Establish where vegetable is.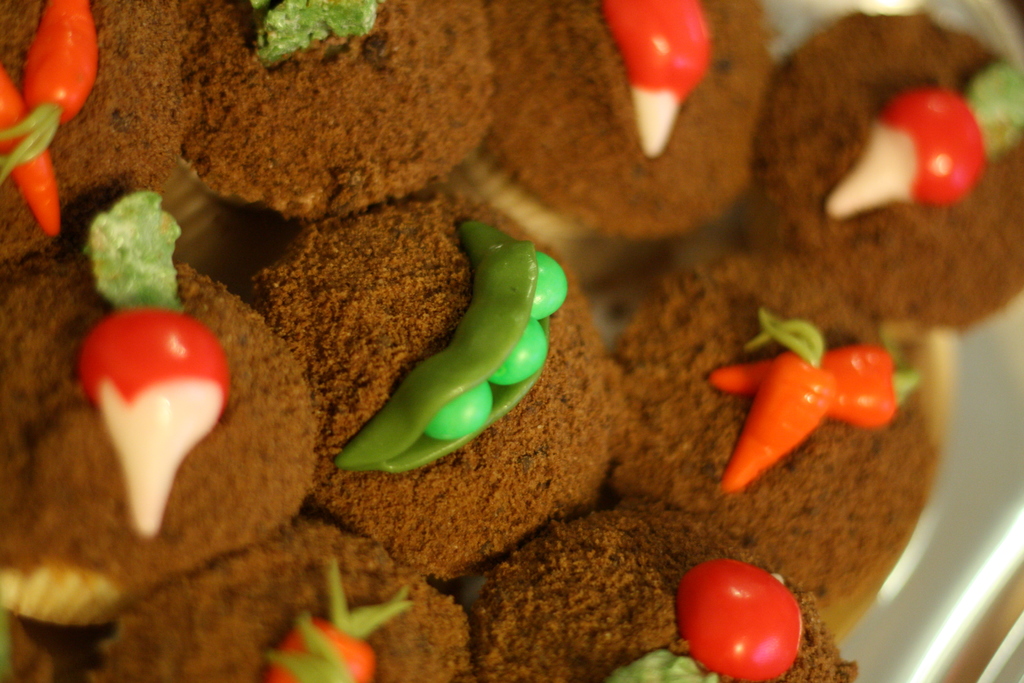
Established at (left=602, top=0, right=710, bottom=158).
